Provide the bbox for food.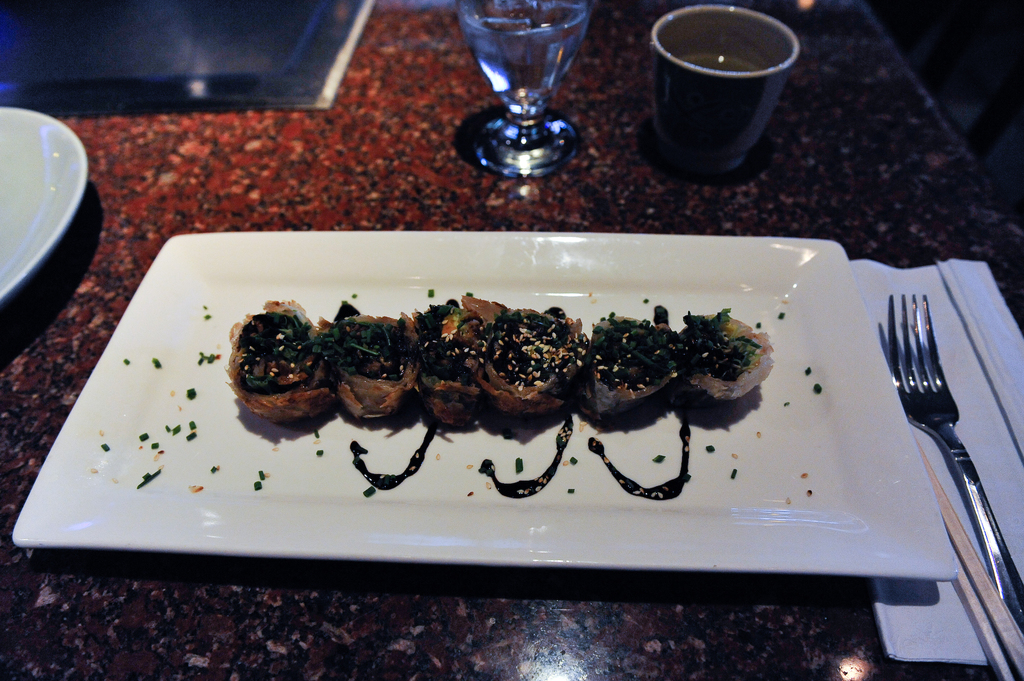
<box>134,467,163,488</box>.
